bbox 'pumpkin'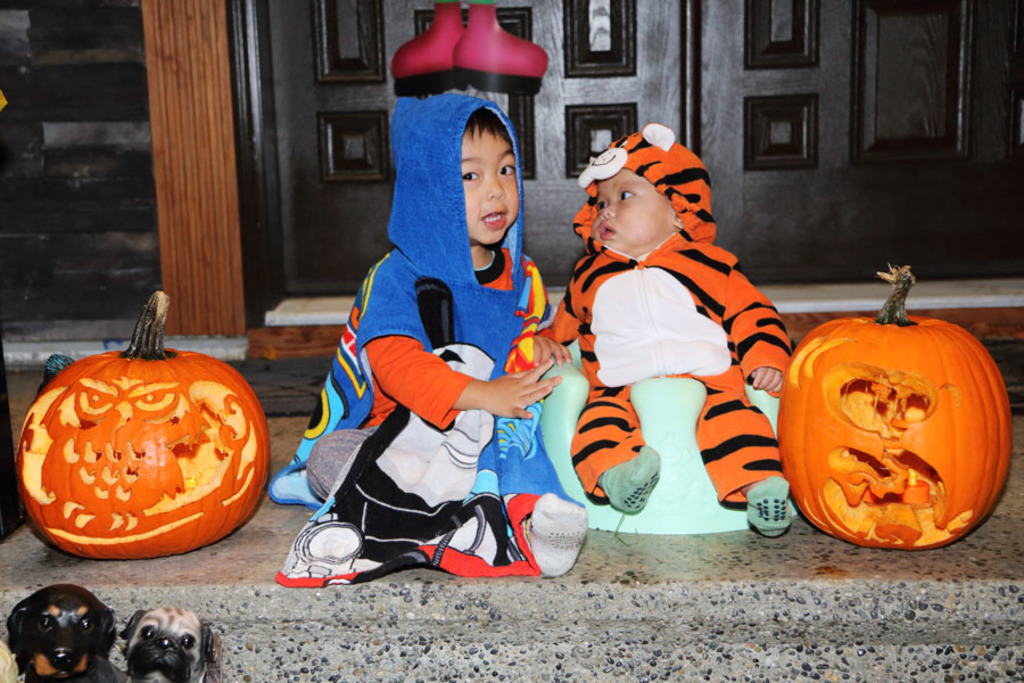
<region>13, 290, 274, 558</region>
